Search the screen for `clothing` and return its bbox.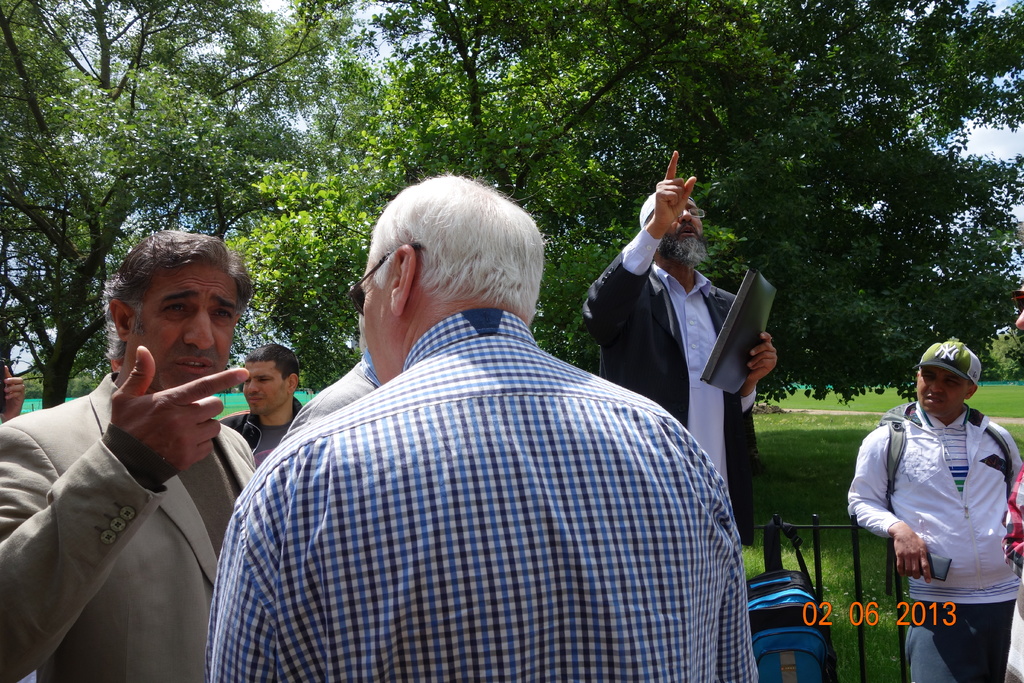
Found: <bbox>845, 399, 1023, 588</bbox>.
